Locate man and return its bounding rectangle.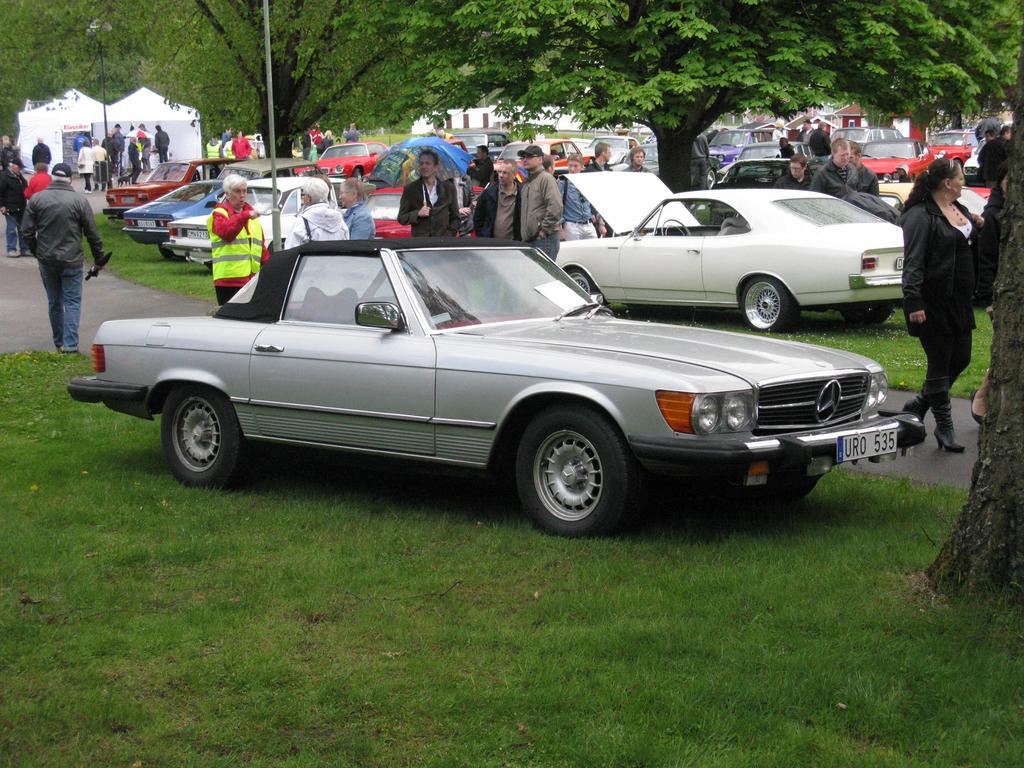
<bbox>768, 154, 817, 189</bbox>.
